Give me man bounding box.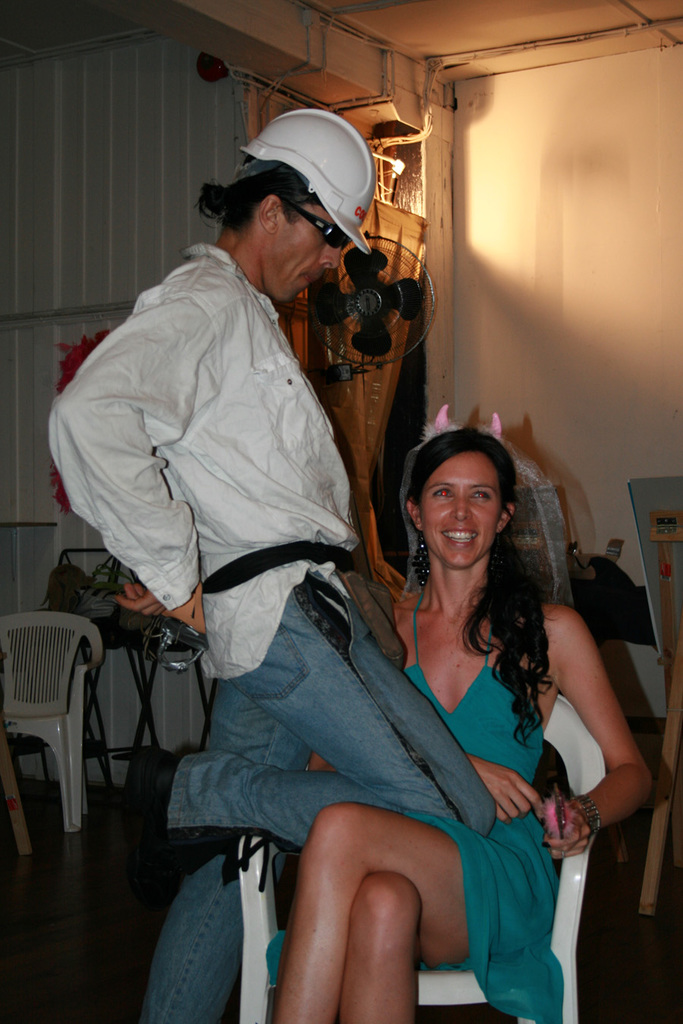
(x1=66, y1=140, x2=417, y2=927).
